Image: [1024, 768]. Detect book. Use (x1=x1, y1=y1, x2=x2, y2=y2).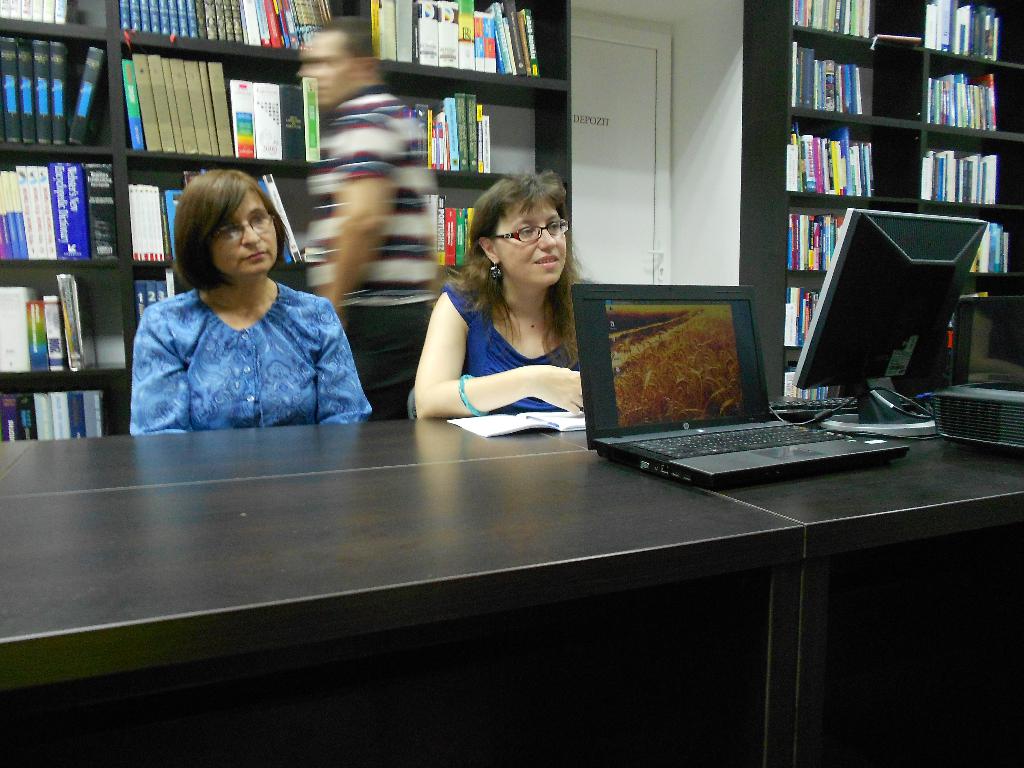
(x1=820, y1=58, x2=825, y2=108).
